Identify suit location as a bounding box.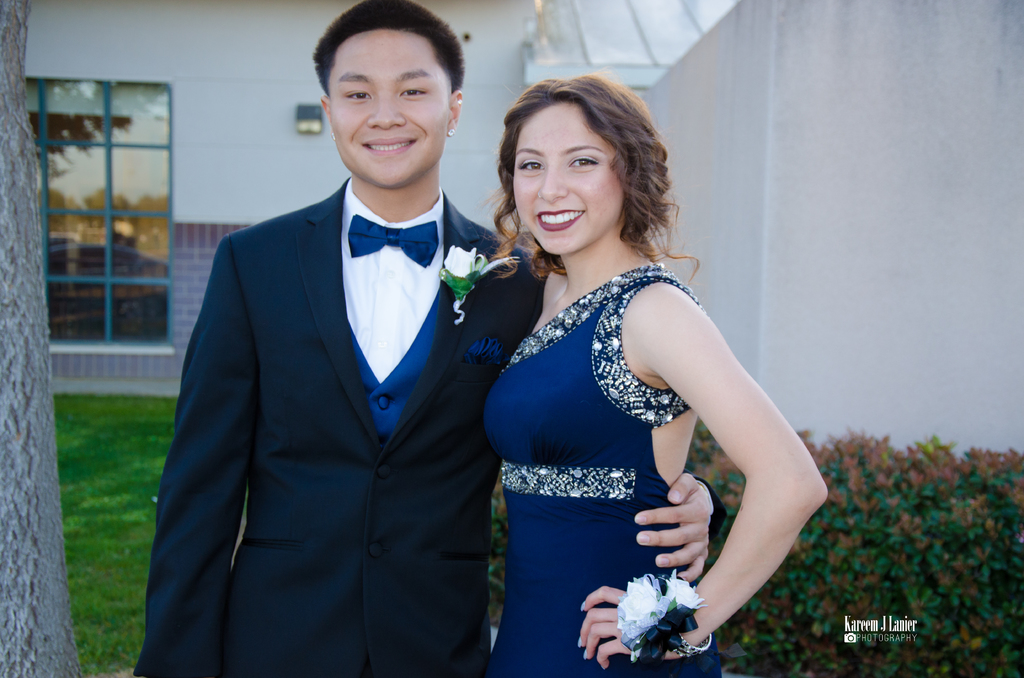
box=[131, 172, 726, 673].
